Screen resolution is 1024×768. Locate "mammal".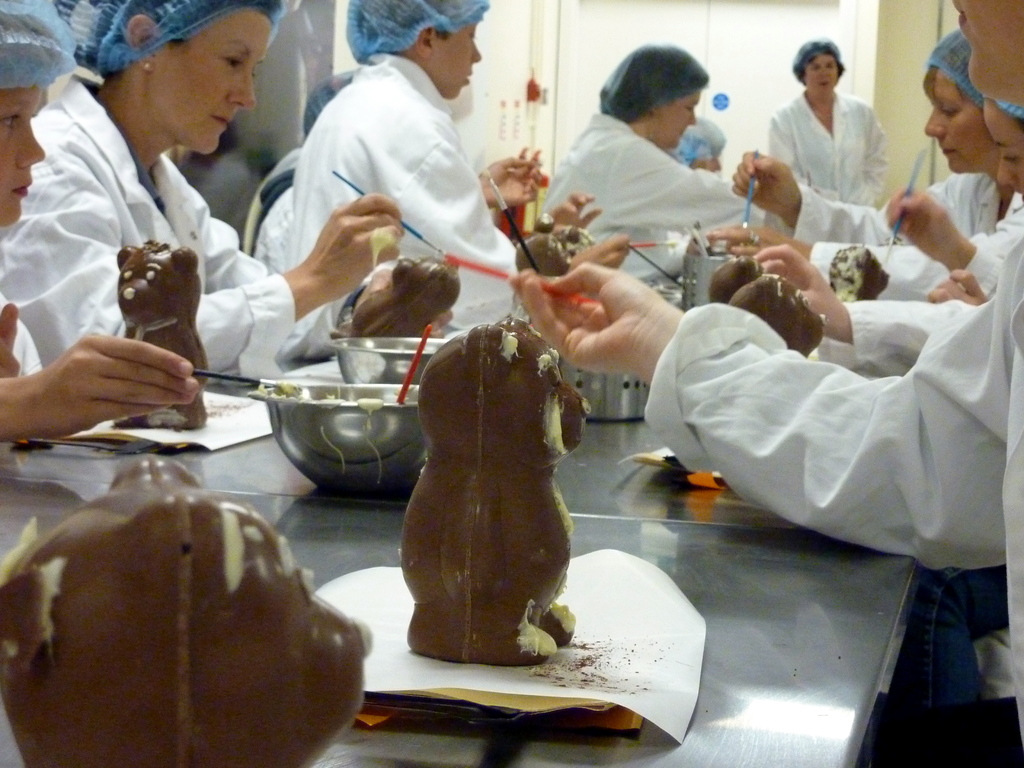
<box>0,451,371,767</box>.
